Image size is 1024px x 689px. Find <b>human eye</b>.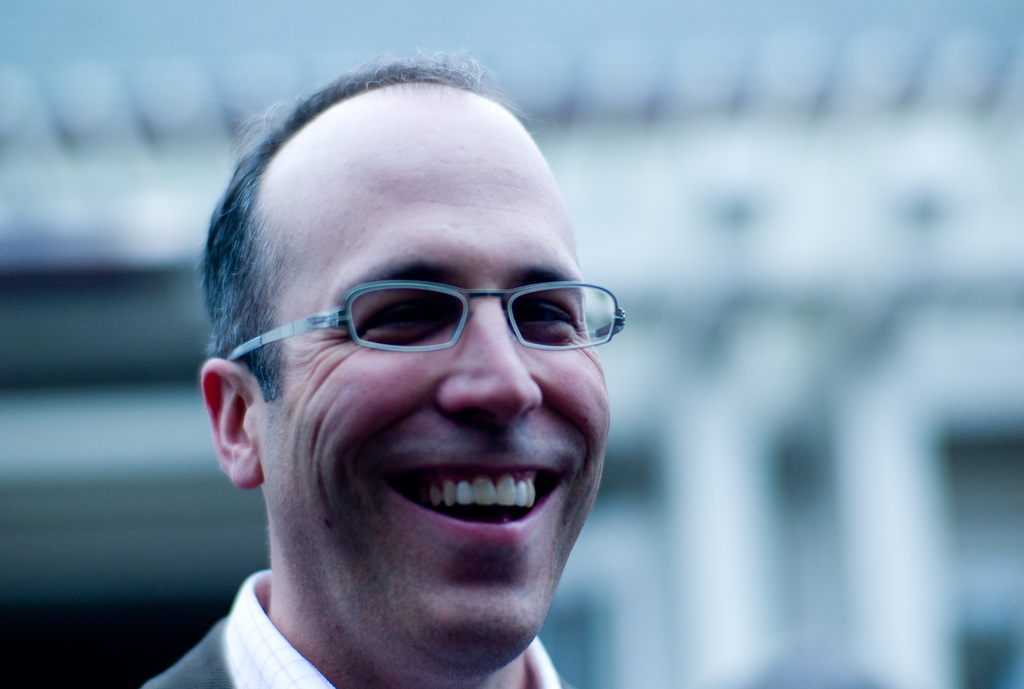
x1=360, y1=292, x2=461, y2=344.
